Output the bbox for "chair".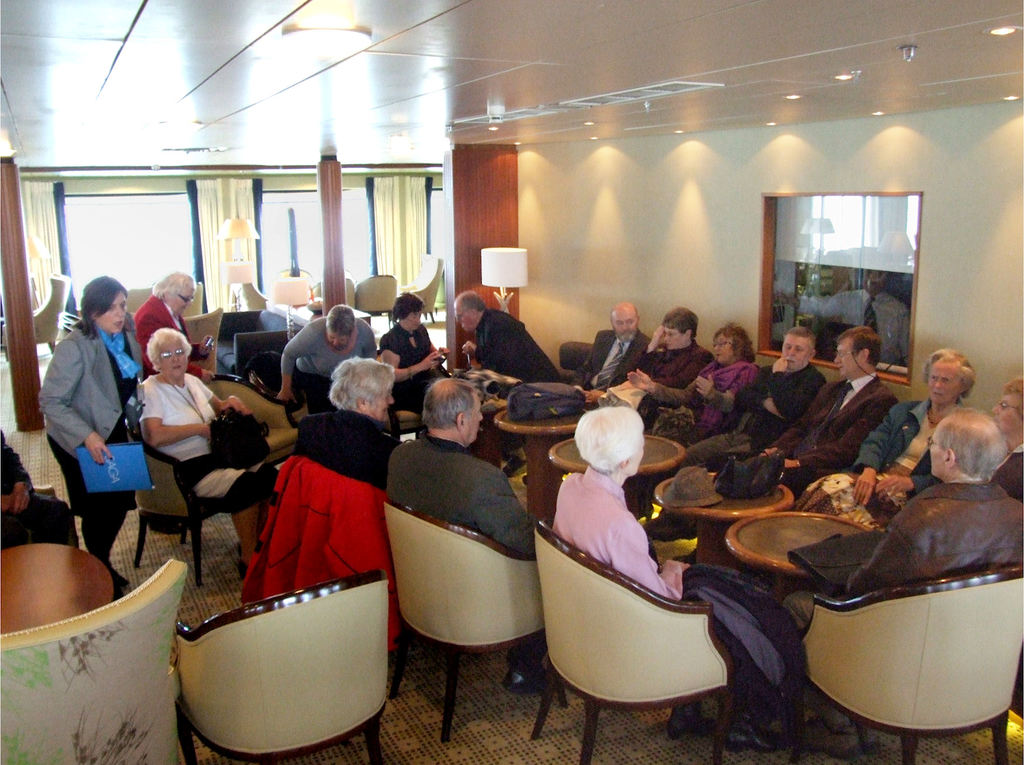
[left=0, top=556, right=187, bottom=764].
